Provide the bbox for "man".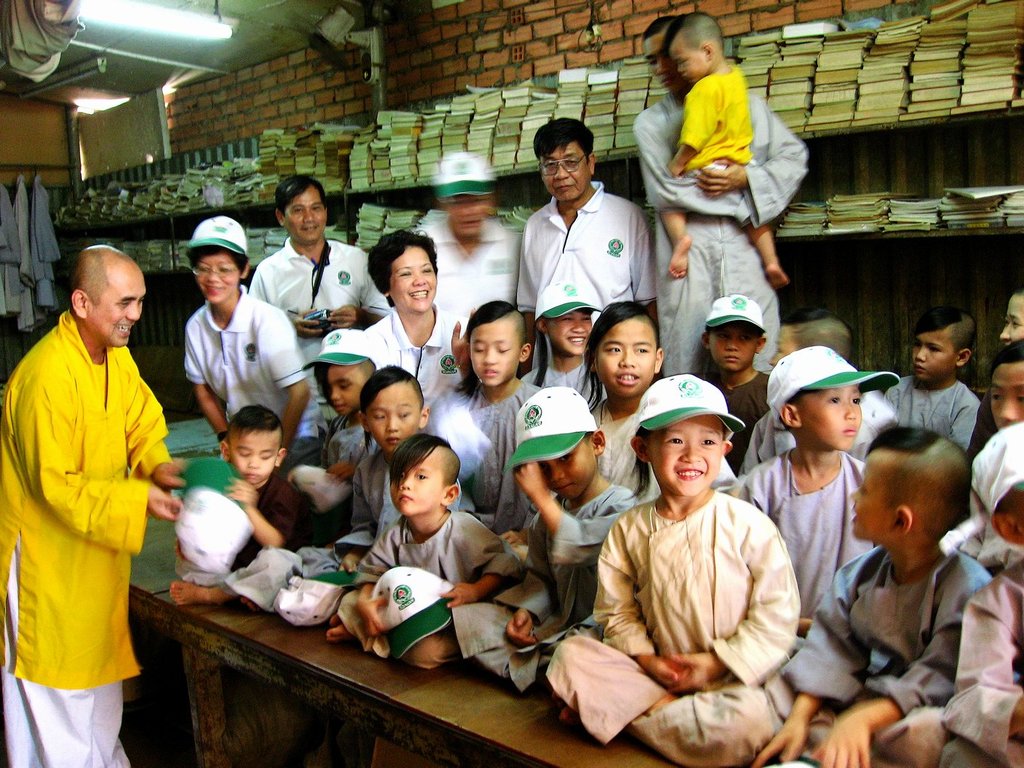
[415, 151, 537, 320].
